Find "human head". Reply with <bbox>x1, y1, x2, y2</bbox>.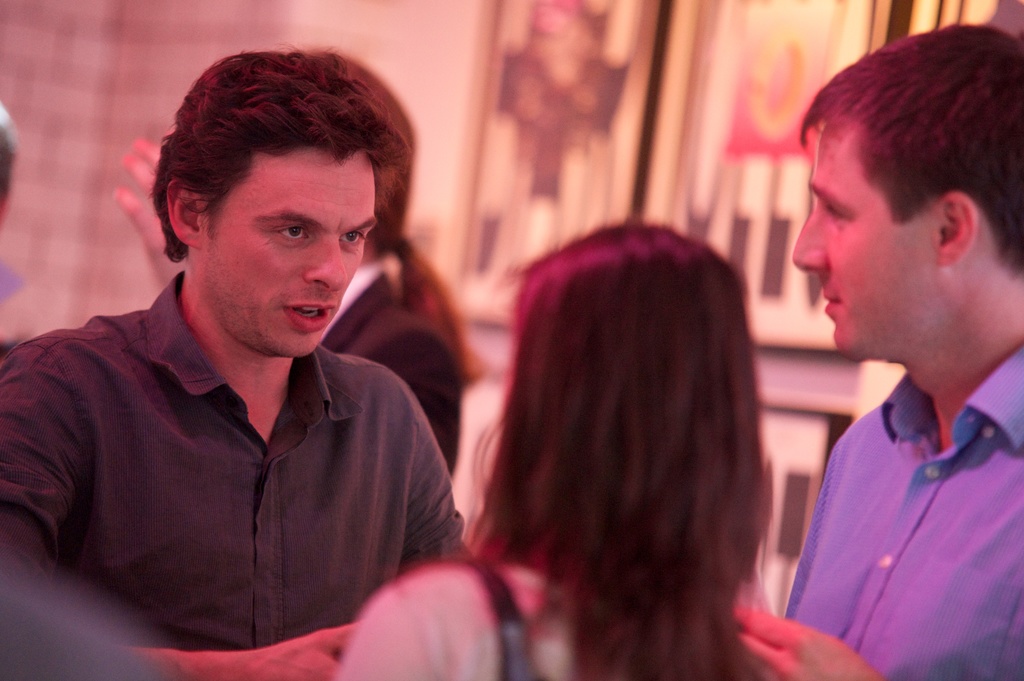
<bbox>148, 42, 396, 355</bbox>.
